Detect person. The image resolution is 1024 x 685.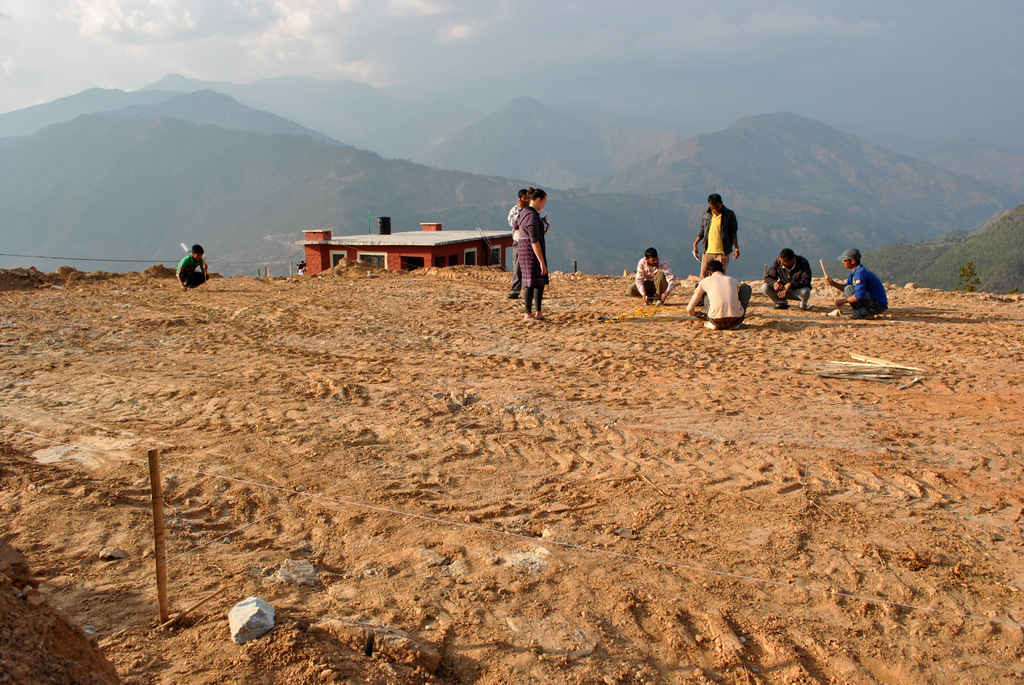
BBox(687, 254, 762, 335).
